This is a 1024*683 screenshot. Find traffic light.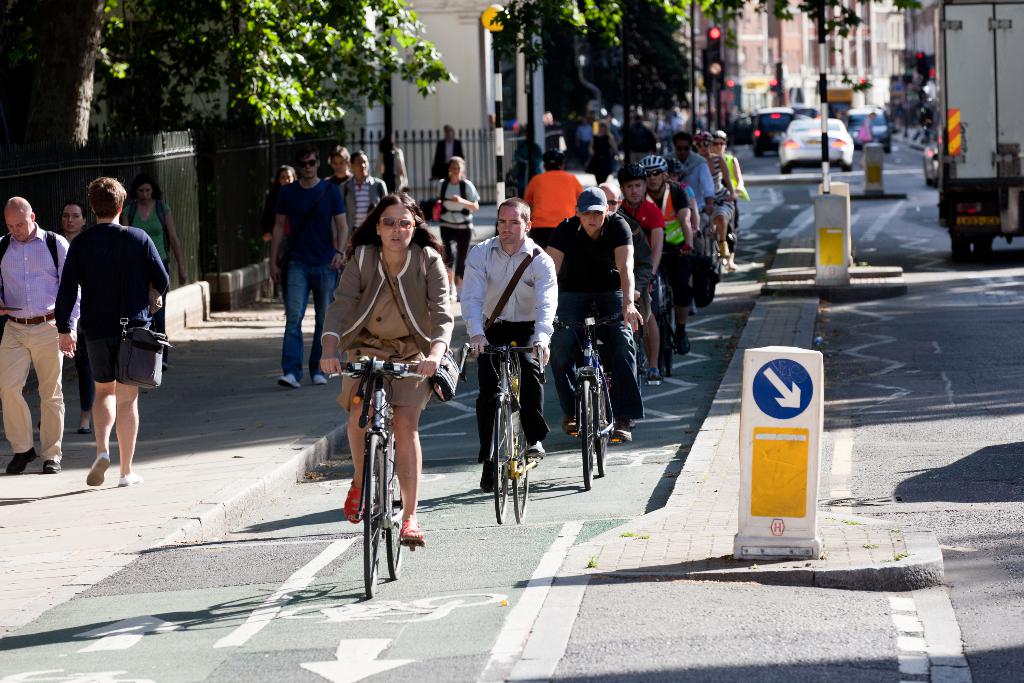
Bounding box: [916,53,926,75].
